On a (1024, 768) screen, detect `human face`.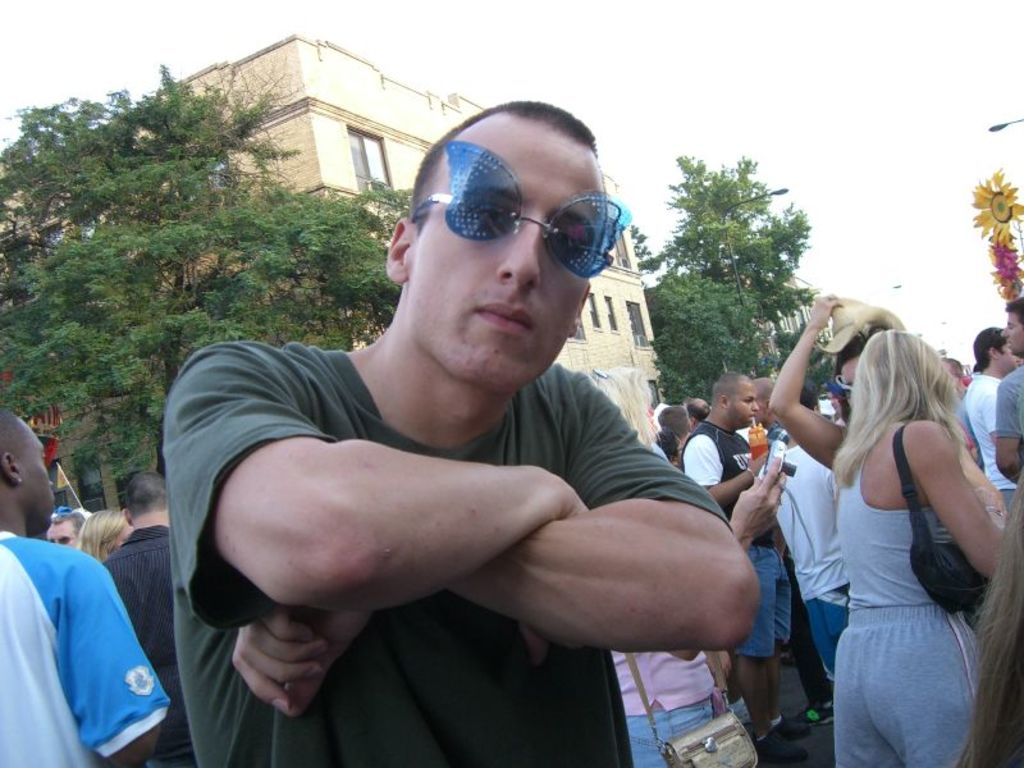
box(998, 310, 1023, 353).
